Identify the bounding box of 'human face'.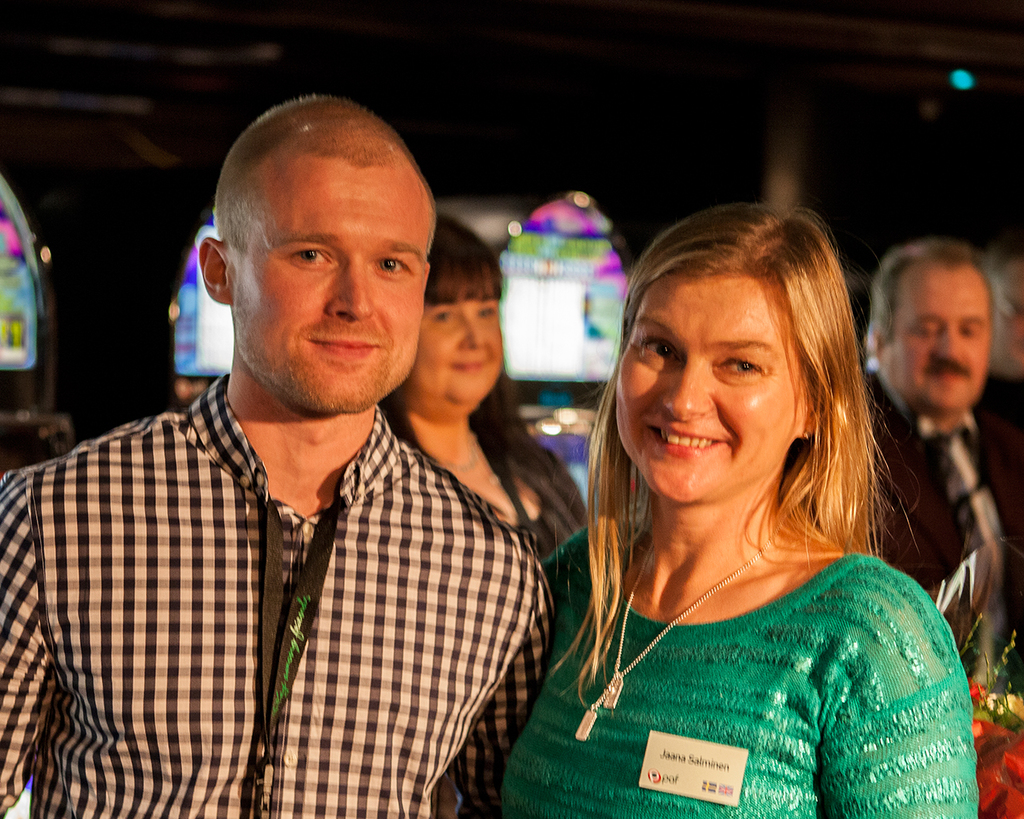
detection(621, 276, 812, 508).
